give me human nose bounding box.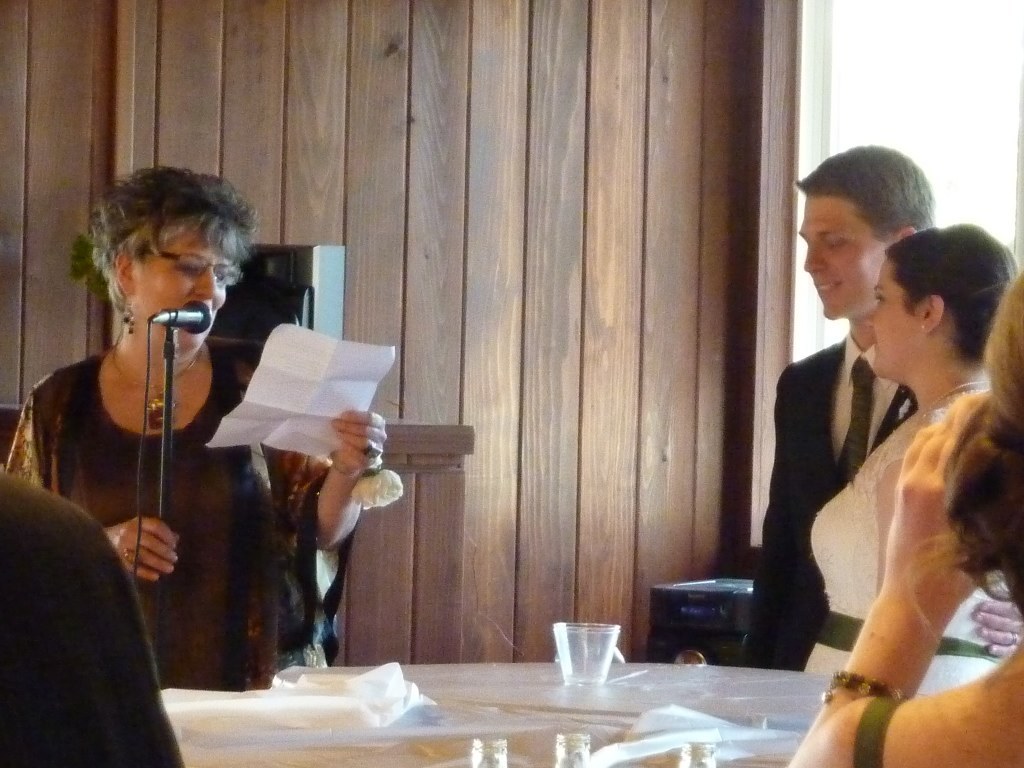
(left=194, top=261, right=215, bottom=300).
